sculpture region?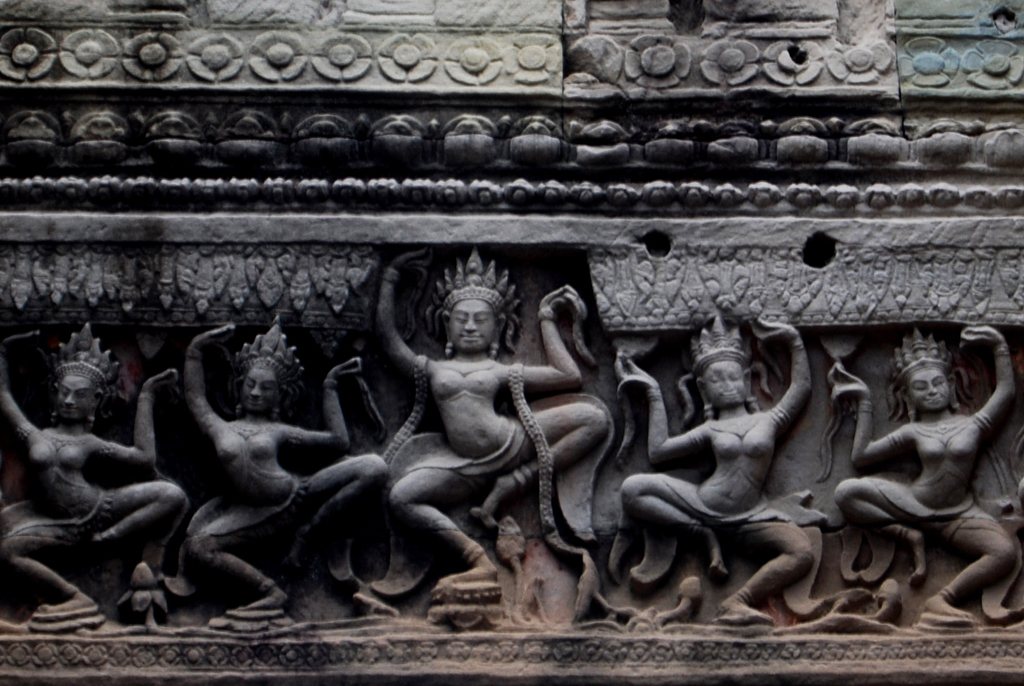
bbox=[614, 319, 823, 623]
